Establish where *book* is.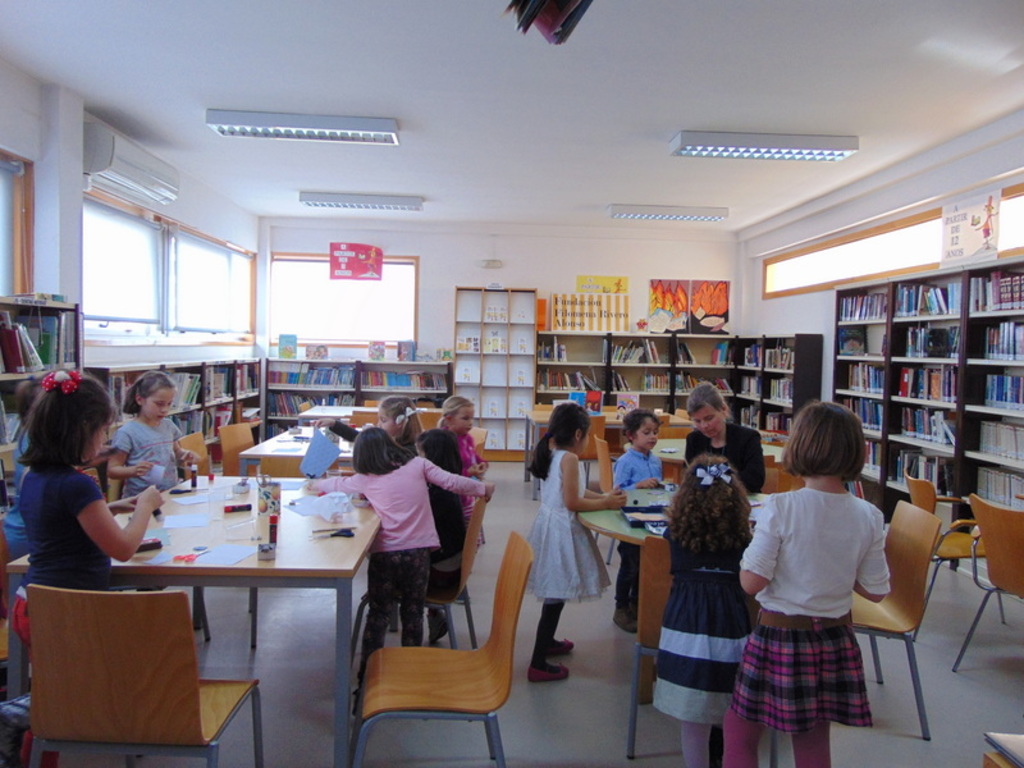
Established at bbox=(367, 339, 384, 362).
